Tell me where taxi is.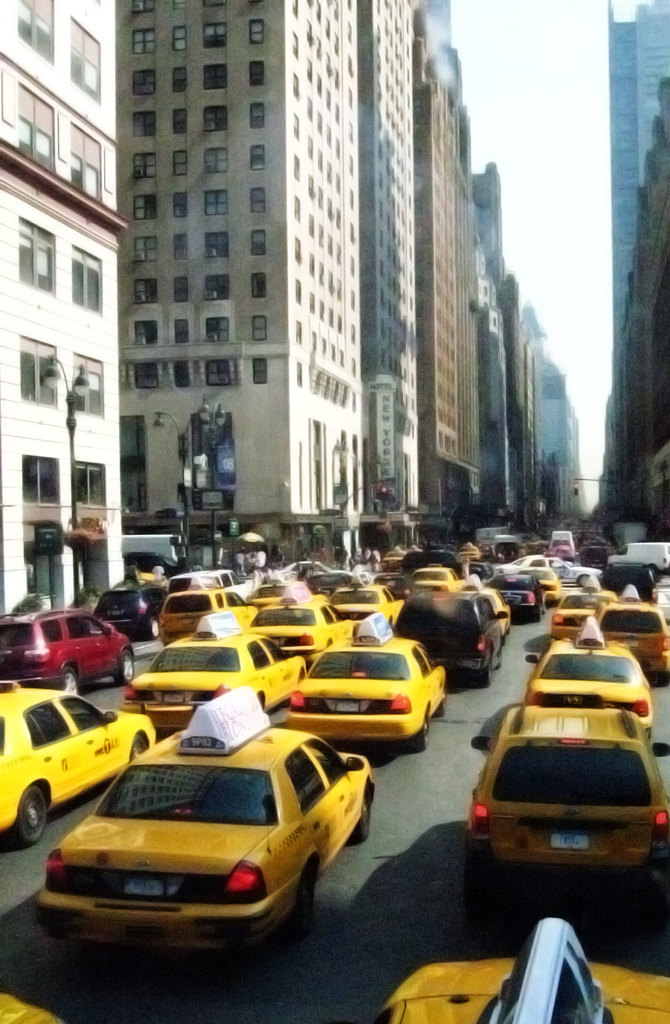
taxi is at locate(547, 573, 616, 638).
